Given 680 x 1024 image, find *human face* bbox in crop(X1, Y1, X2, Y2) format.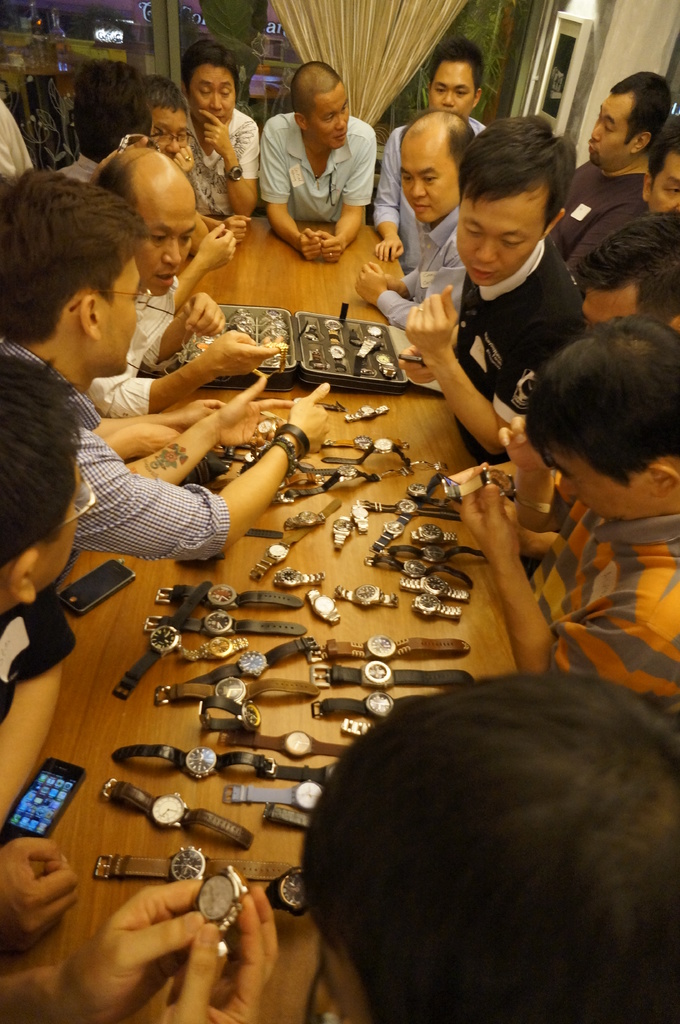
crop(150, 111, 189, 158).
